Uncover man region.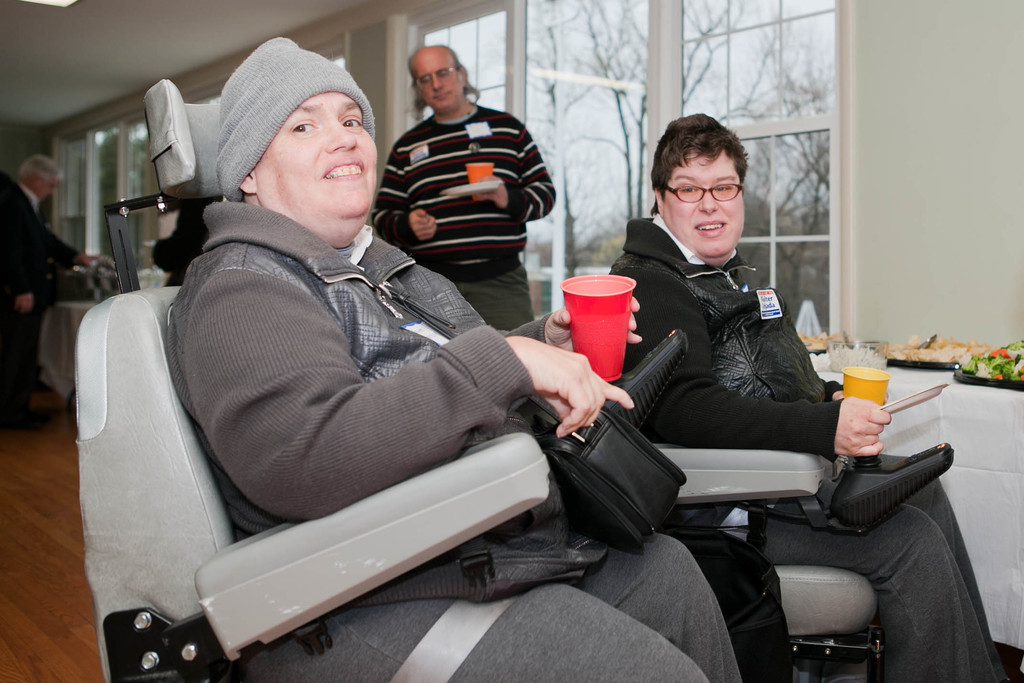
Uncovered: (0, 156, 99, 424).
